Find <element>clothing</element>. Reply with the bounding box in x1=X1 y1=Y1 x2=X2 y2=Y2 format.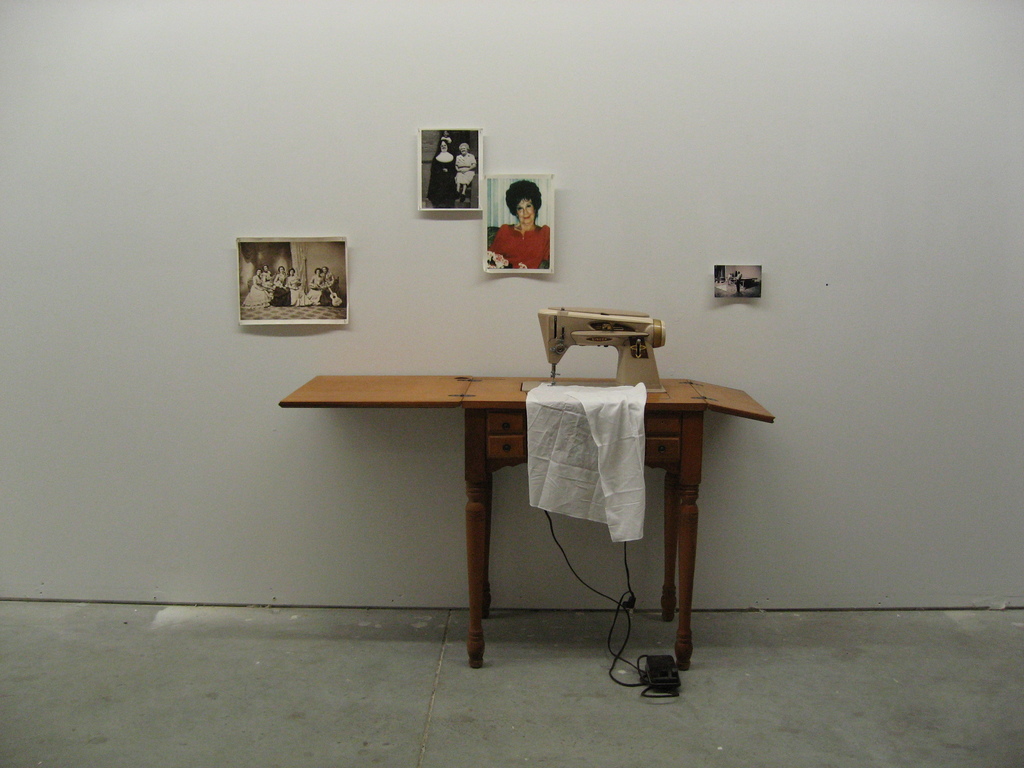
x1=455 y1=151 x2=479 y2=186.
